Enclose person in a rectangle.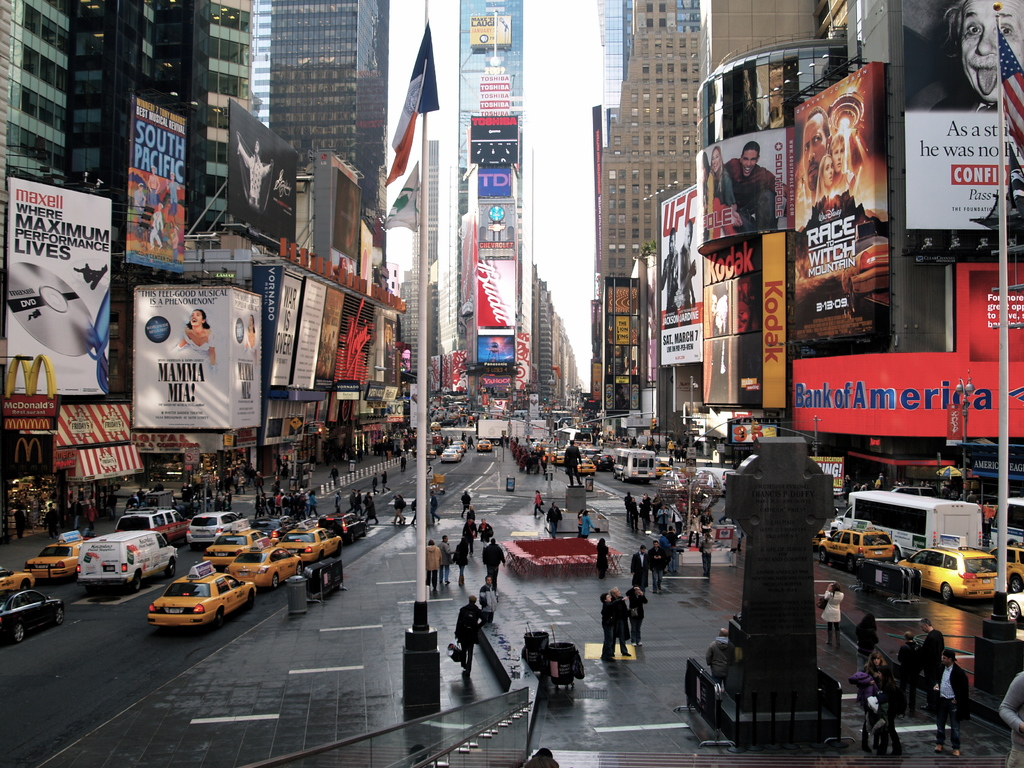
BBox(454, 595, 482, 679).
